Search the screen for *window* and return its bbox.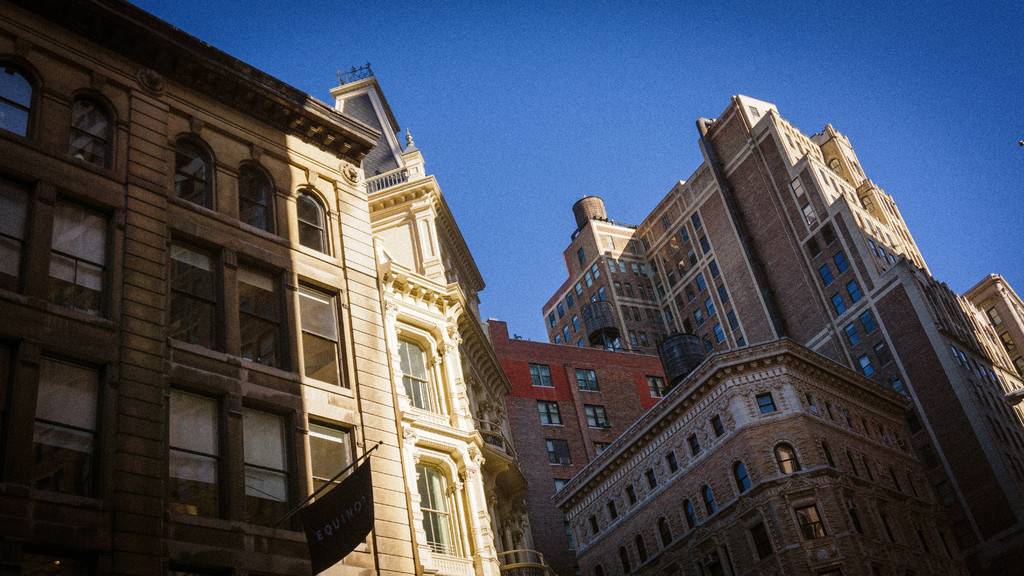
Found: <box>715,324,725,343</box>.
